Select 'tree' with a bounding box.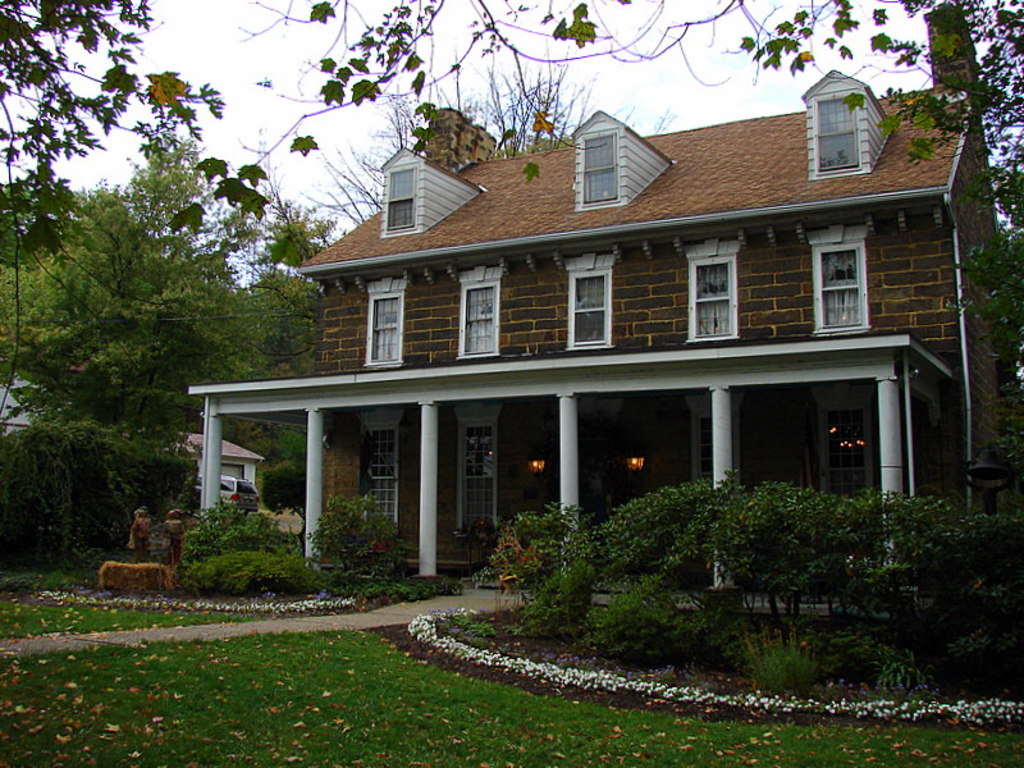
[178,0,1023,527].
